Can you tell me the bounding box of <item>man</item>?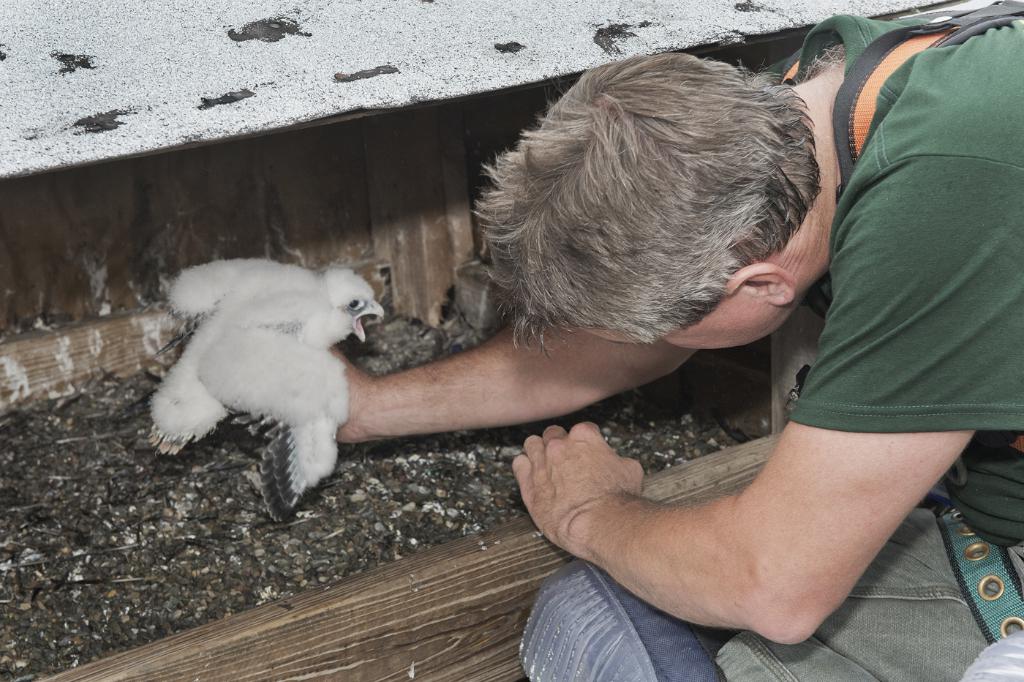
pyautogui.locateOnScreen(285, 58, 985, 658).
